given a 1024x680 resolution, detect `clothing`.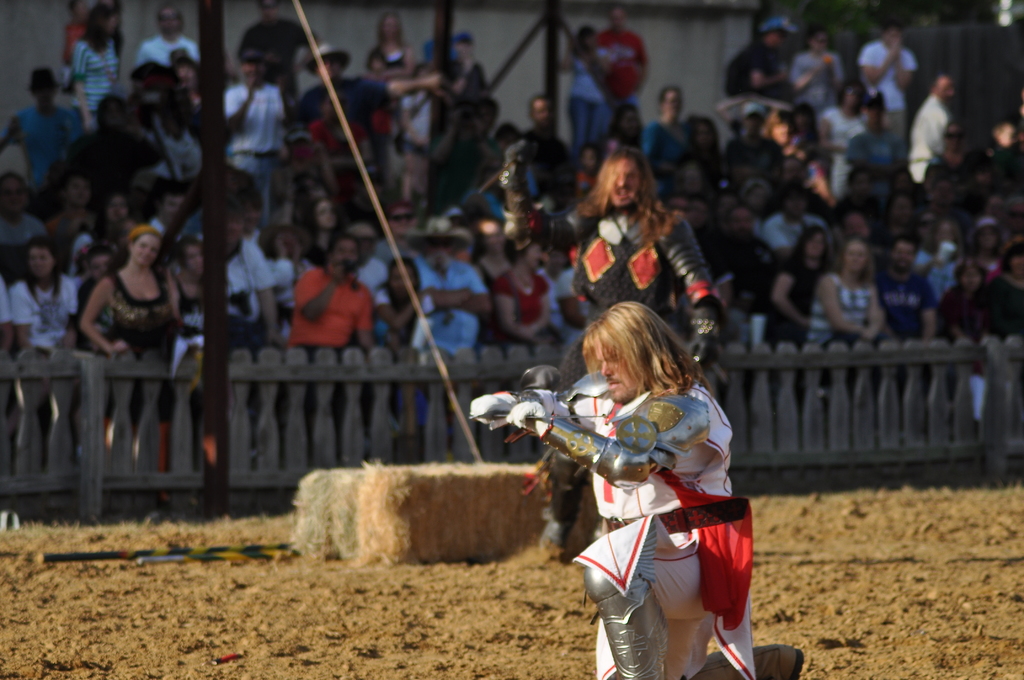
Rect(796, 102, 895, 184).
